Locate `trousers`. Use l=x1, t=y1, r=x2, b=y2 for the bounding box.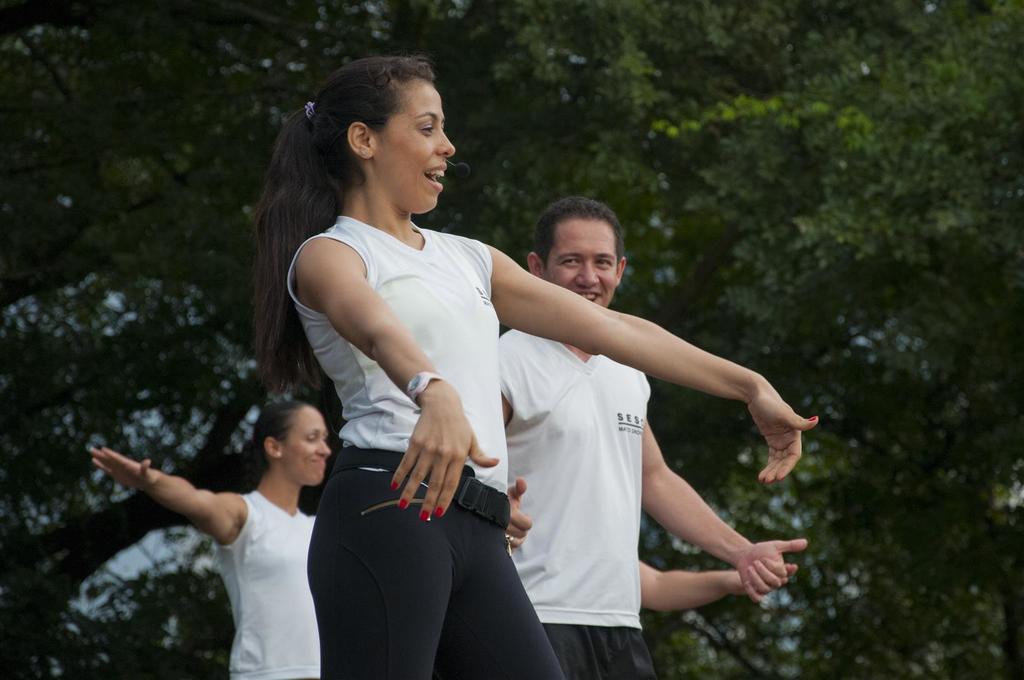
l=319, t=466, r=539, b=657.
